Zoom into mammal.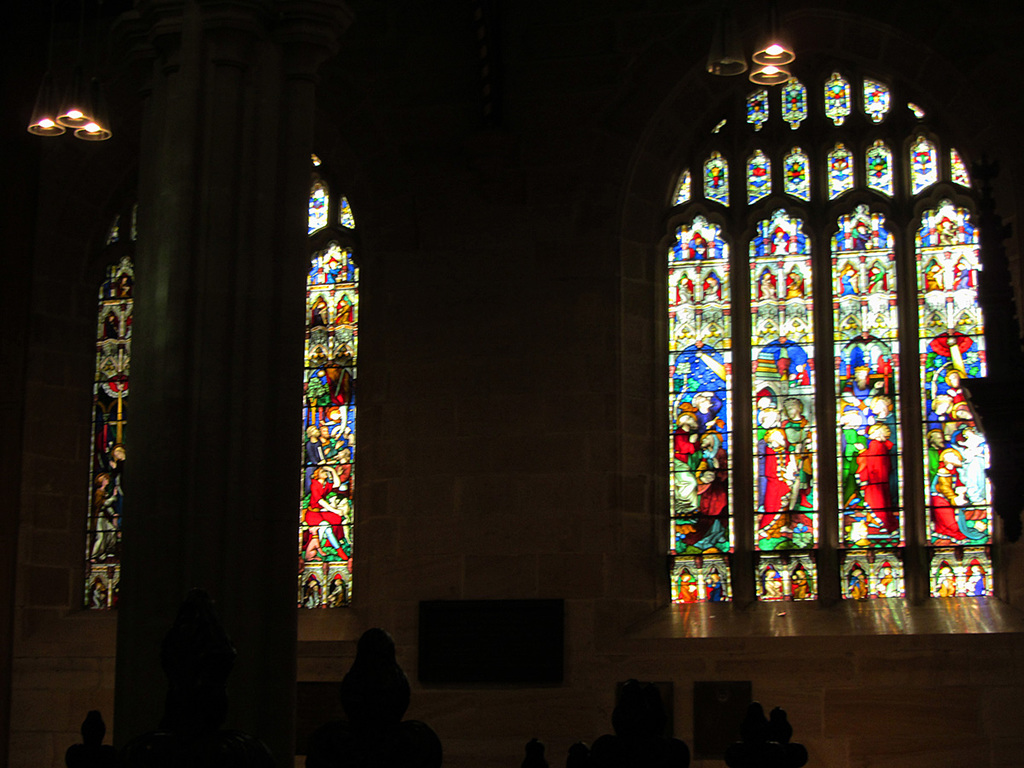
Zoom target: bbox(103, 310, 122, 342).
